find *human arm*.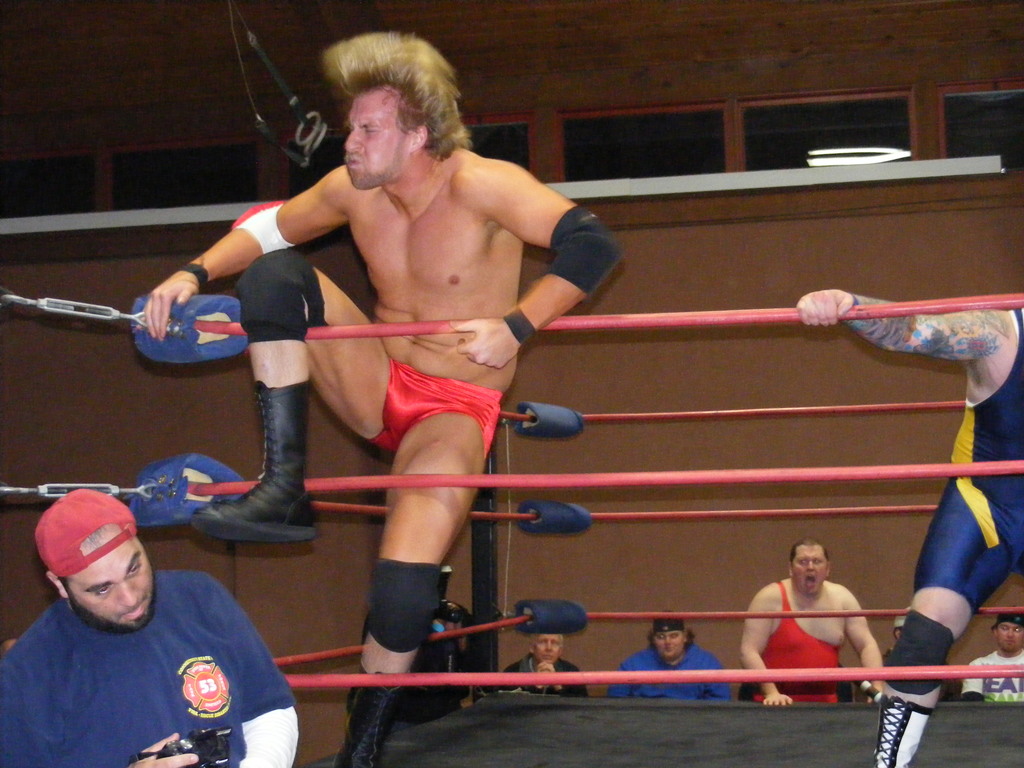
[x1=842, y1=589, x2=886, y2=703].
